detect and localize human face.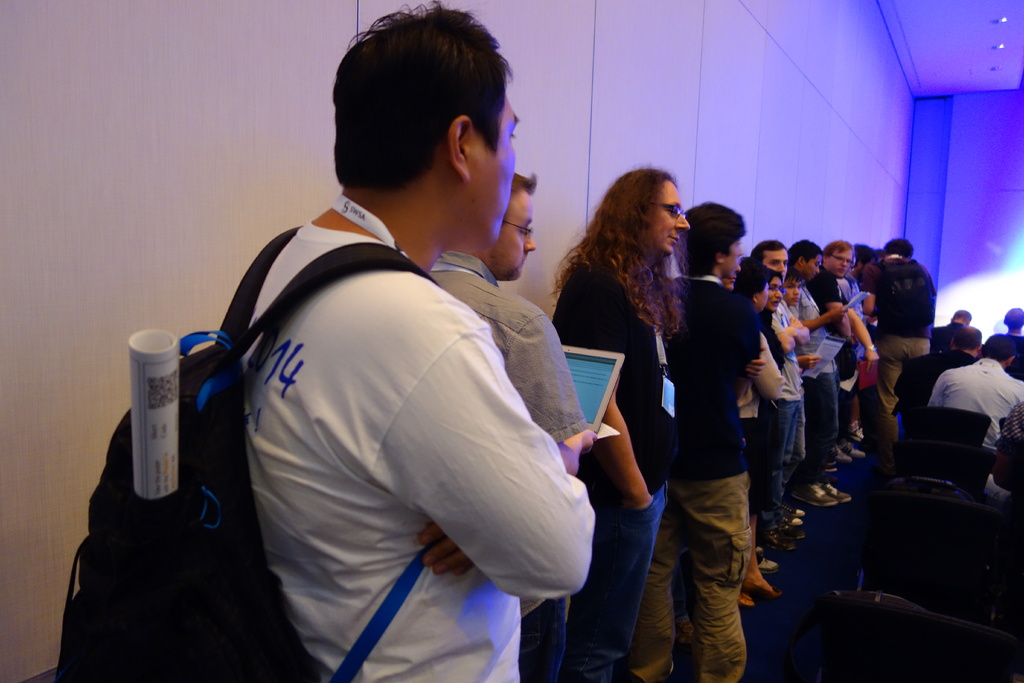
Localized at pyautogui.locateOnScreen(805, 256, 821, 286).
